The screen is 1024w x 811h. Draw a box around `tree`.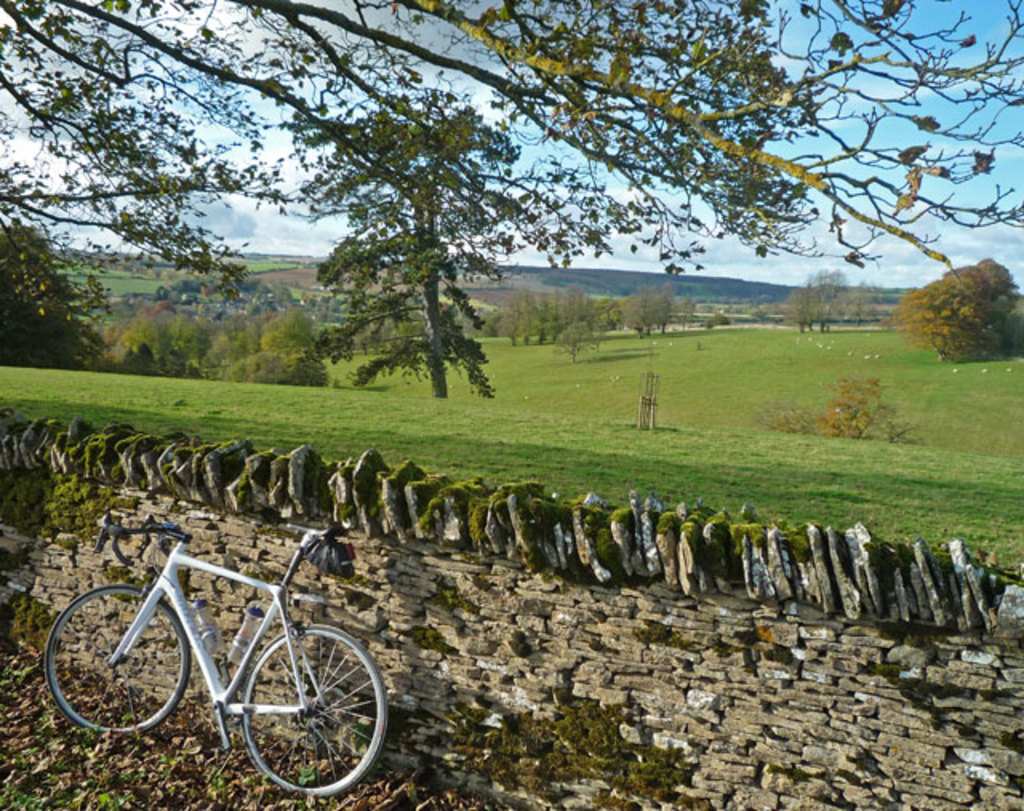
[left=246, top=302, right=333, bottom=387].
